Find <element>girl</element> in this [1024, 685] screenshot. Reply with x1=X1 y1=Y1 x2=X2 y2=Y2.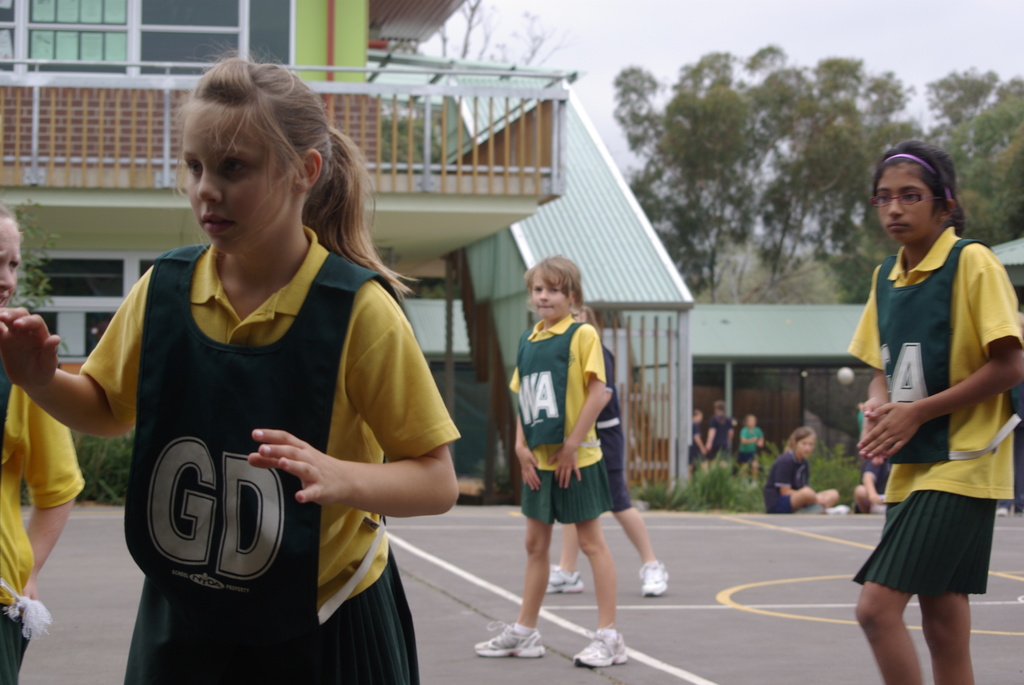
x1=850 y1=455 x2=893 y2=513.
